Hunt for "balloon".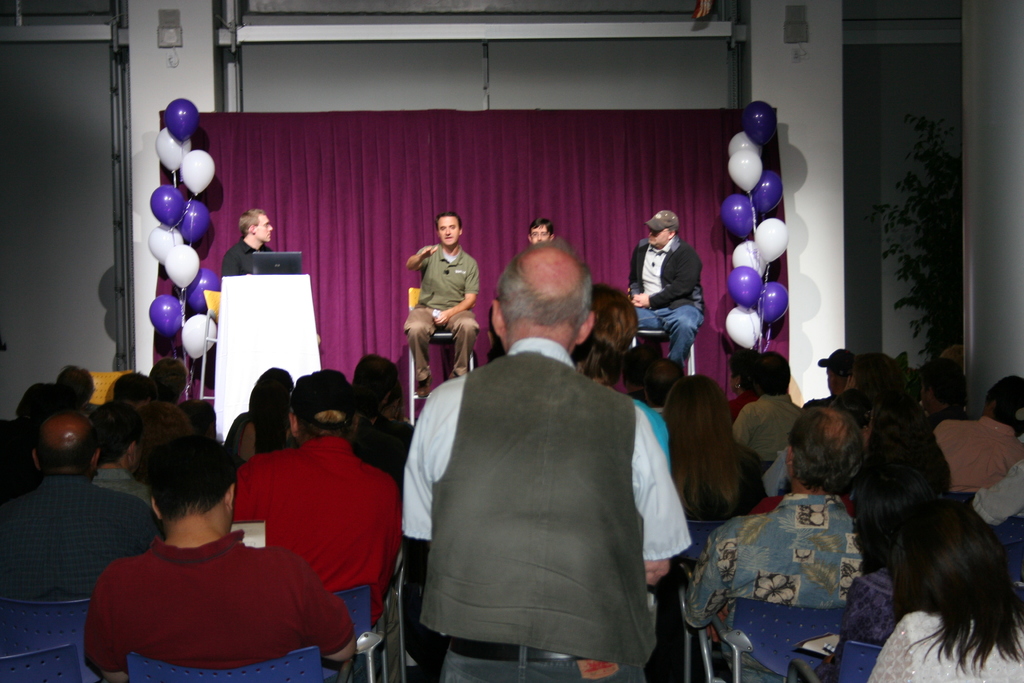
Hunted down at x1=725 y1=305 x2=762 y2=347.
